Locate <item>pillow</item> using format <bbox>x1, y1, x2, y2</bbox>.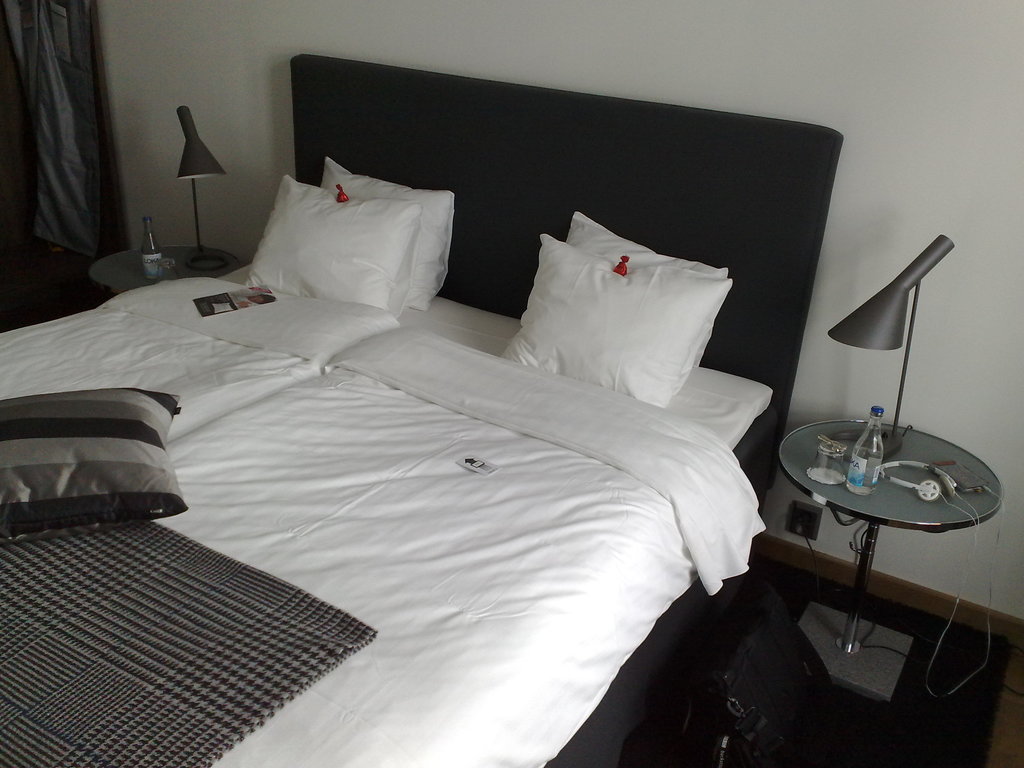
<bbox>559, 205, 733, 281</bbox>.
